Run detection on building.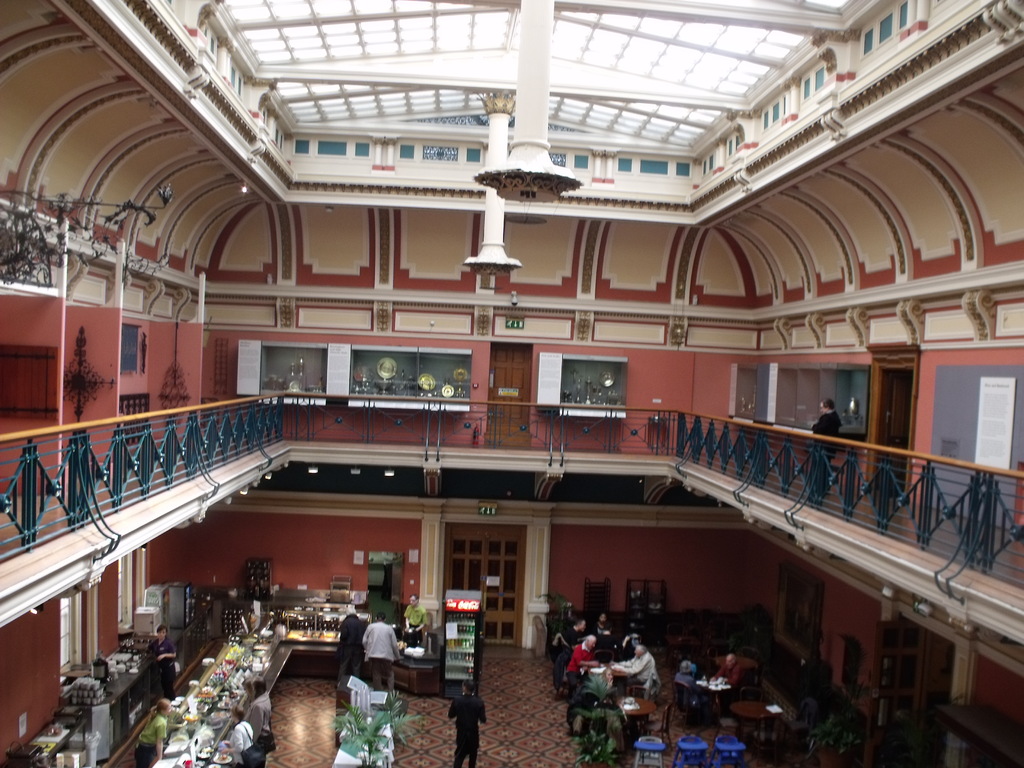
Result: bbox=(0, 0, 1023, 767).
